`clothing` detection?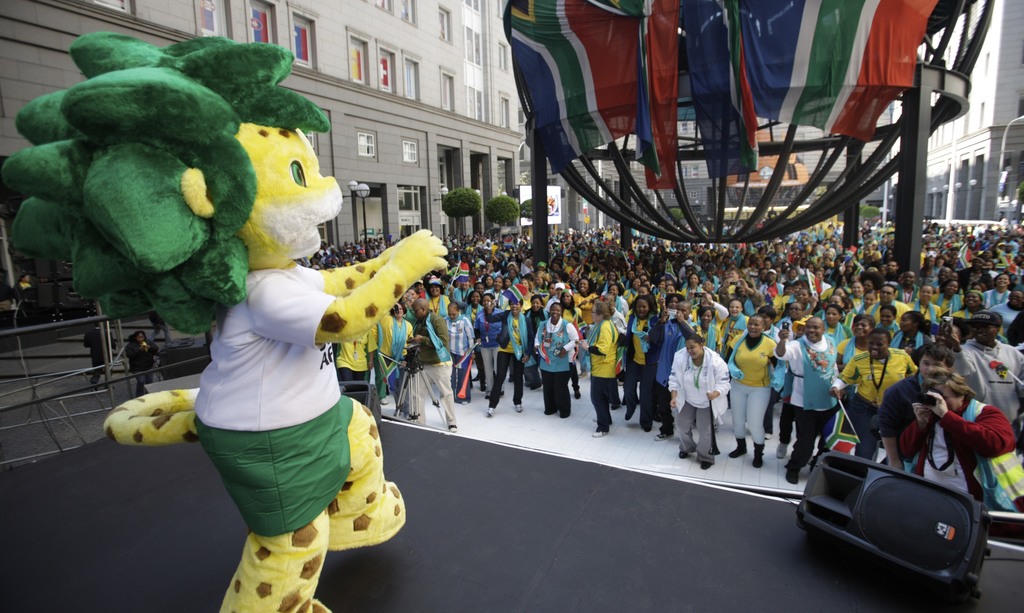
l=950, t=336, r=1023, b=417
